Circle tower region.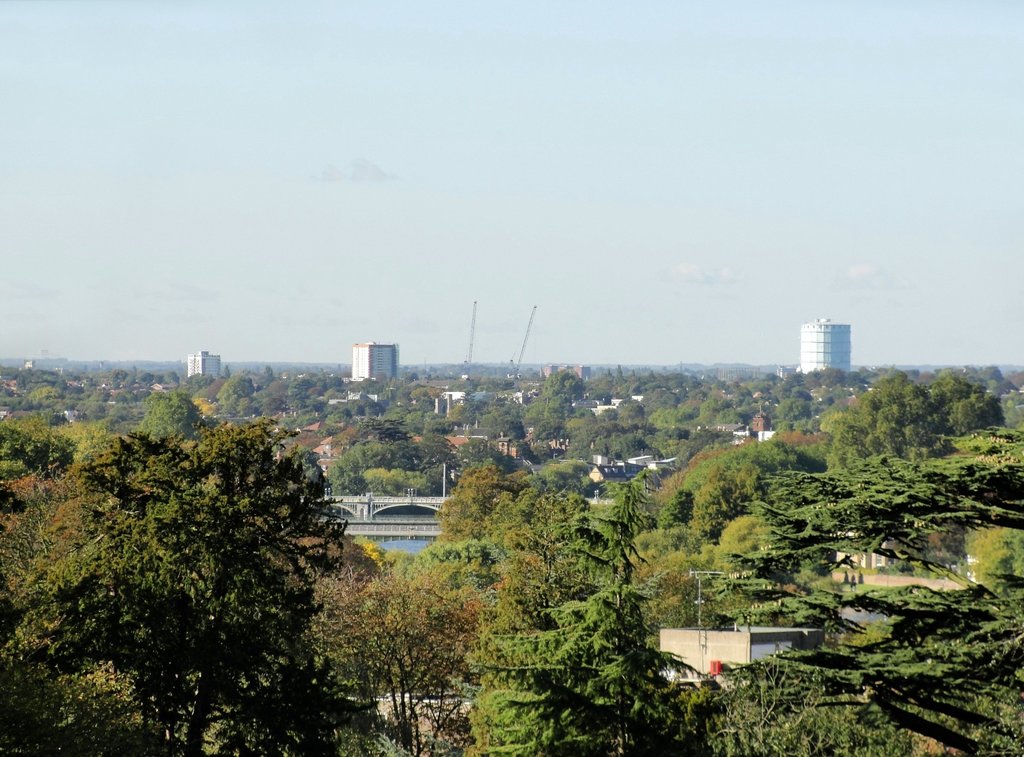
Region: {"x1": 185, "y1": 349, "x2": 222, "y2": 381}.
